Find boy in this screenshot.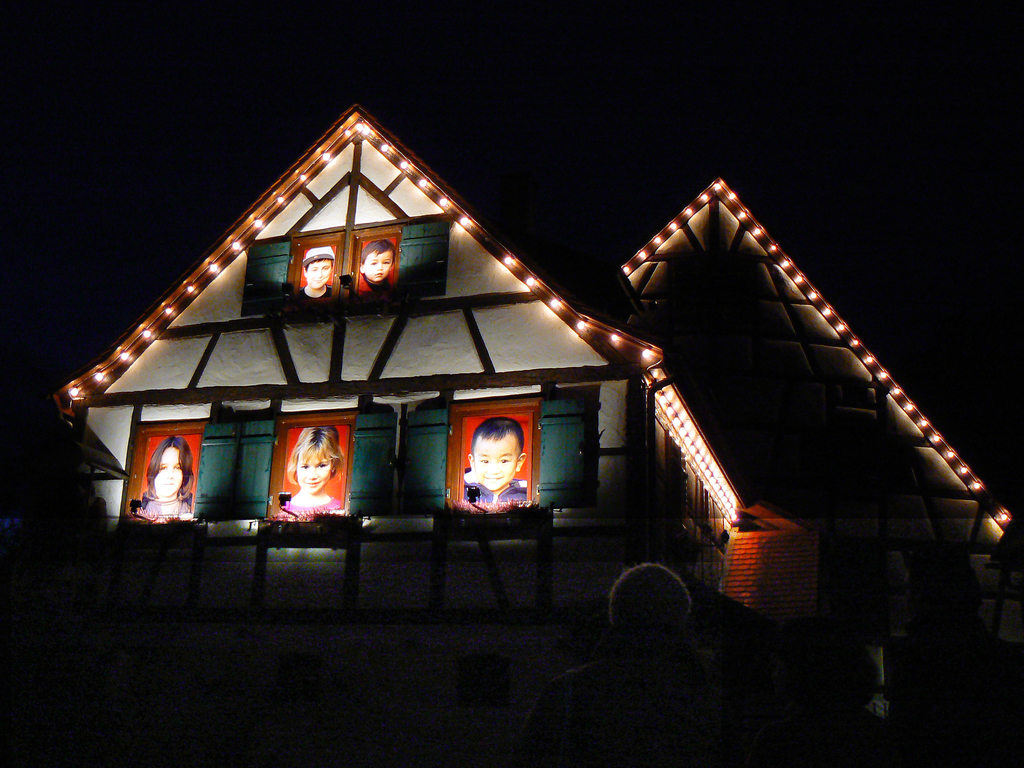
The bounding box for boy is <box>360,239,395,295</box>.
